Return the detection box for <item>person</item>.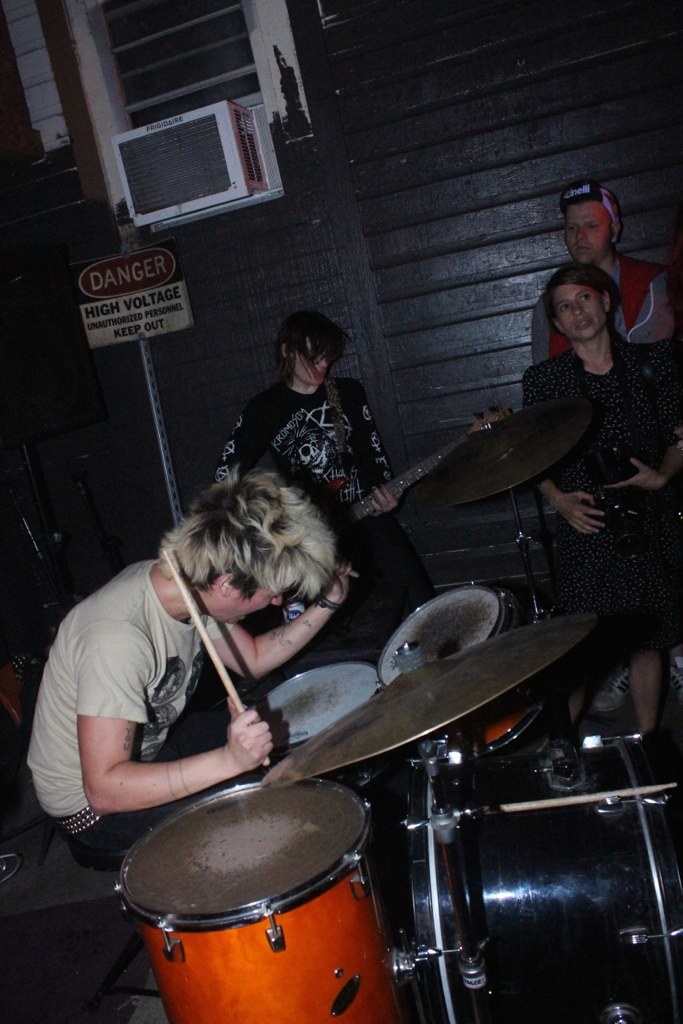
[x1=218, y1=315, x2=440, y2=663].
